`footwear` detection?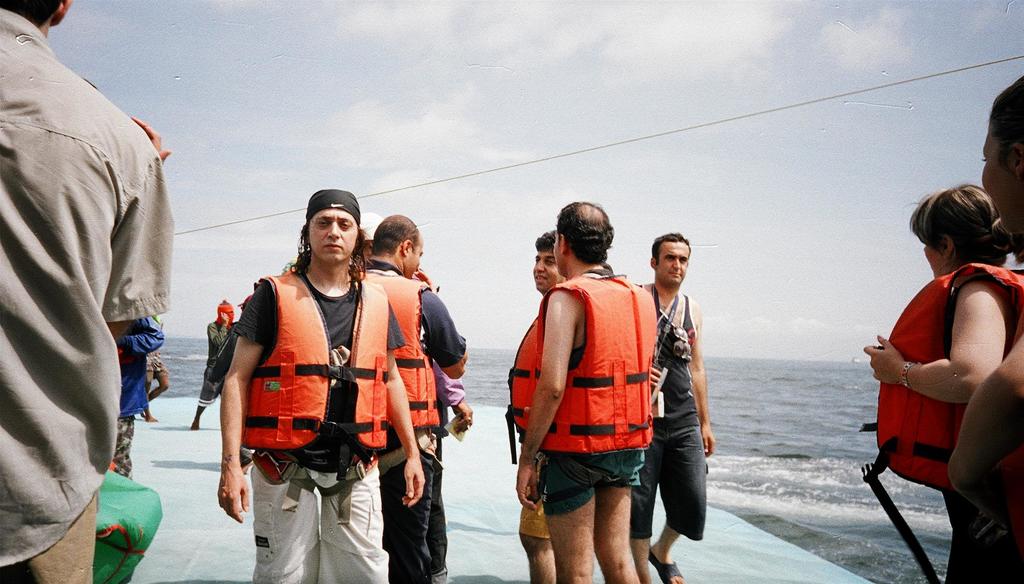
[x1=189, y1=418, x2=197, y2=434]
